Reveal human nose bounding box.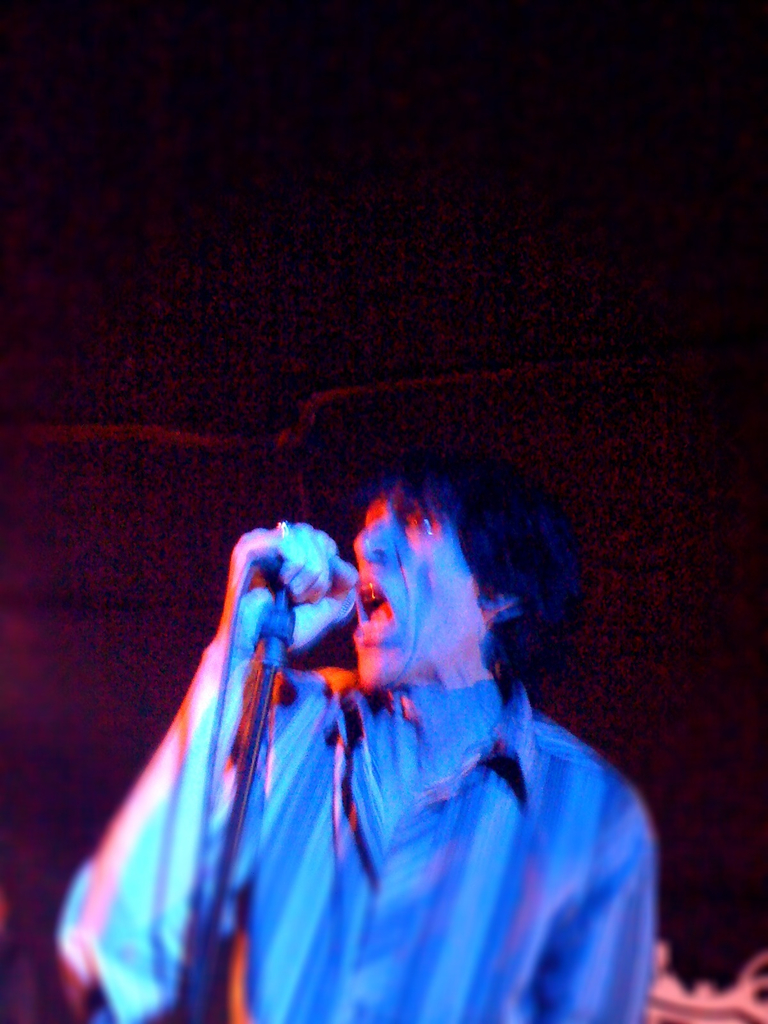
Revealed: x1=359, y1=523, x2=394, y2=564.
